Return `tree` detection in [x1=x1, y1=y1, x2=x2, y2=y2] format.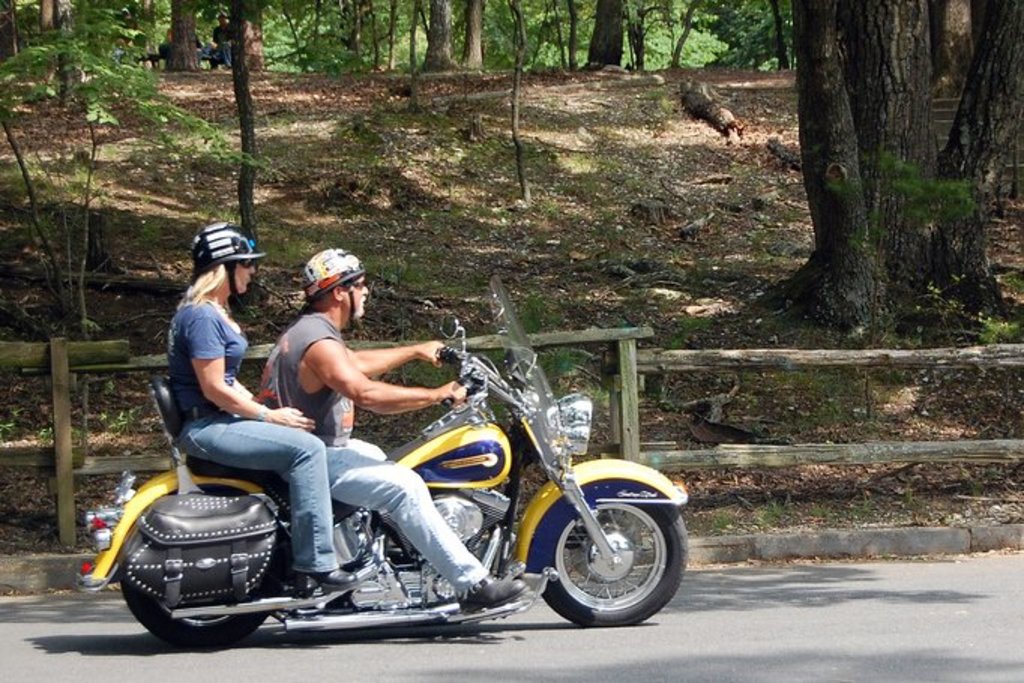
[x1=736, y1=9, x2=1012, y2=416].
